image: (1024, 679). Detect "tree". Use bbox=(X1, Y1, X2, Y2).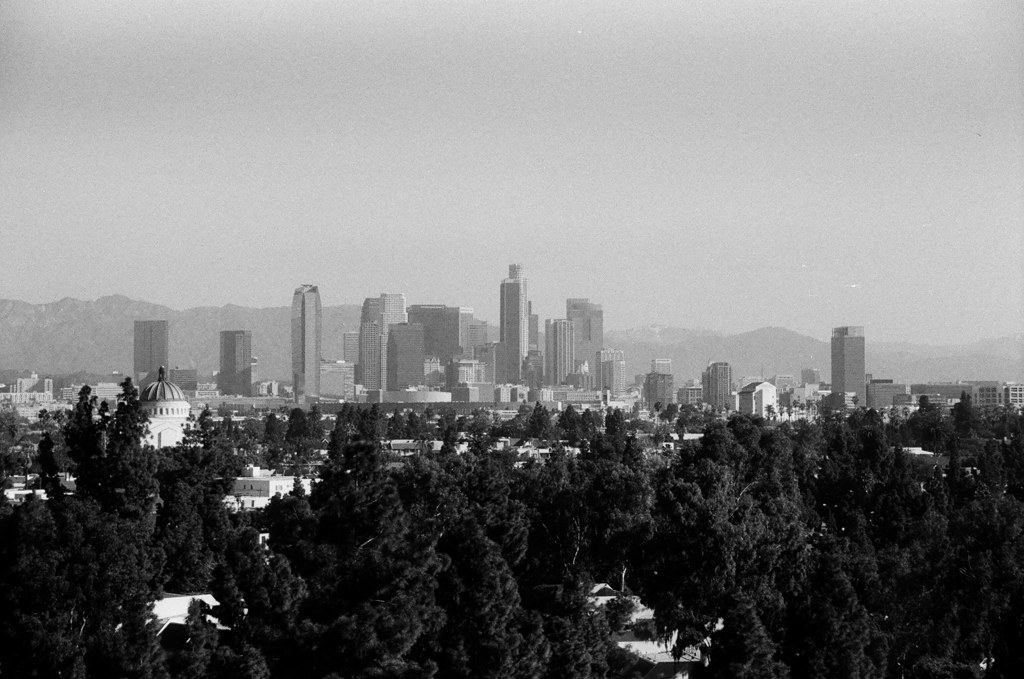
bbox=(942, 390, 974, 440).
